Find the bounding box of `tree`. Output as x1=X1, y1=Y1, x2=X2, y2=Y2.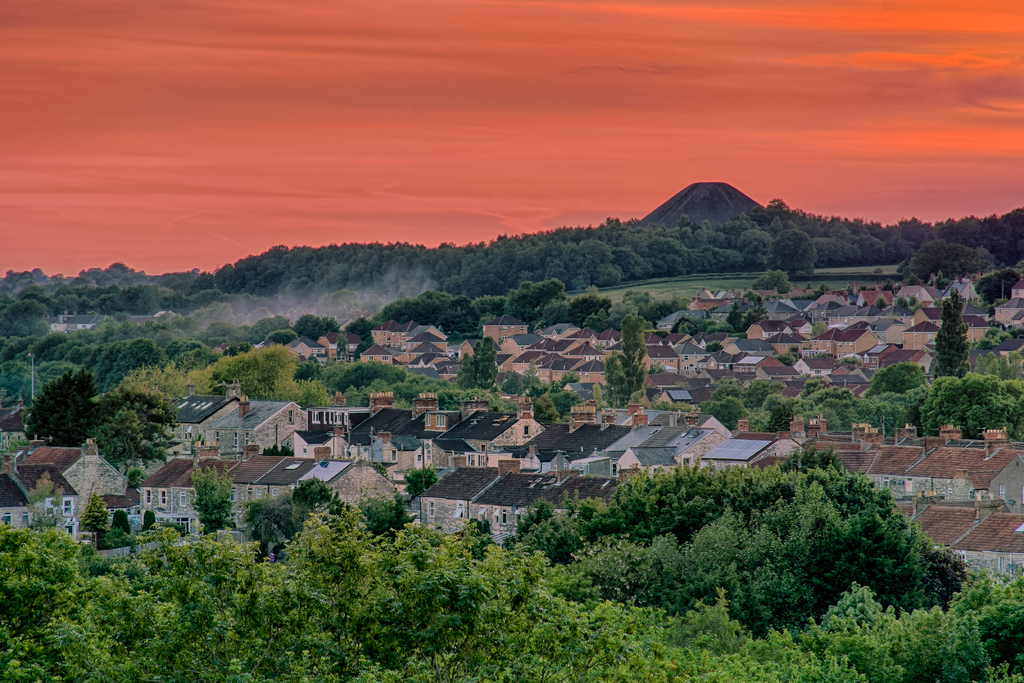
x1=400, y1=462, x2=437, y2=504.
